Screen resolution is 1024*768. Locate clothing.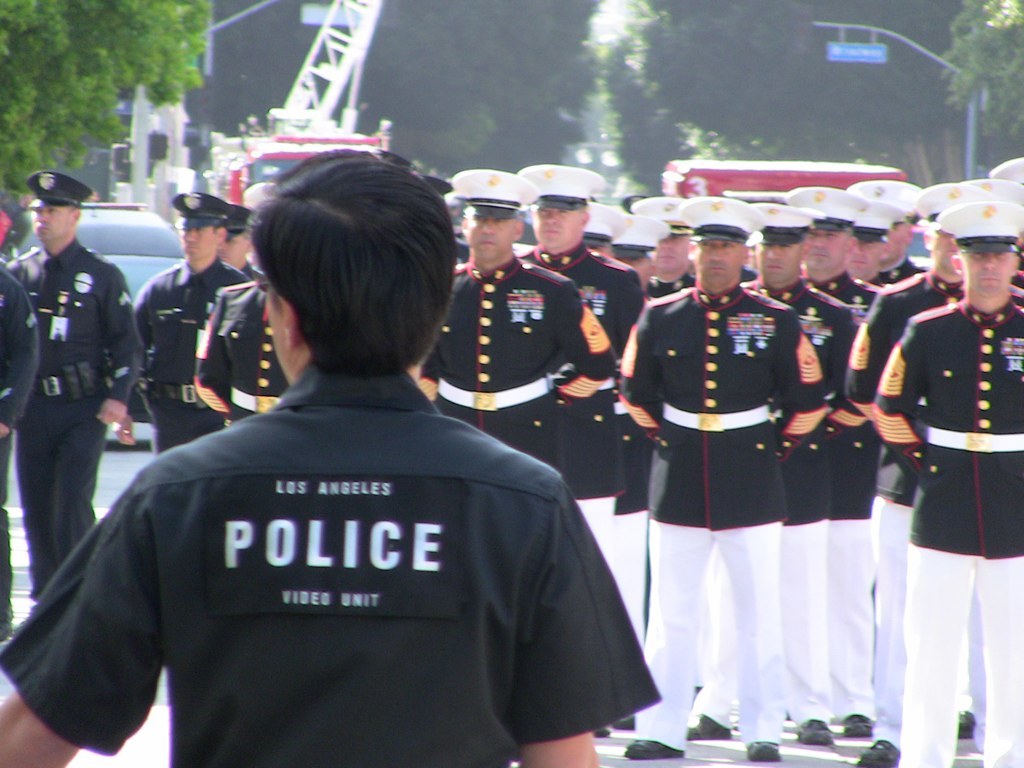
box=[878, 298, 1023, 767].
